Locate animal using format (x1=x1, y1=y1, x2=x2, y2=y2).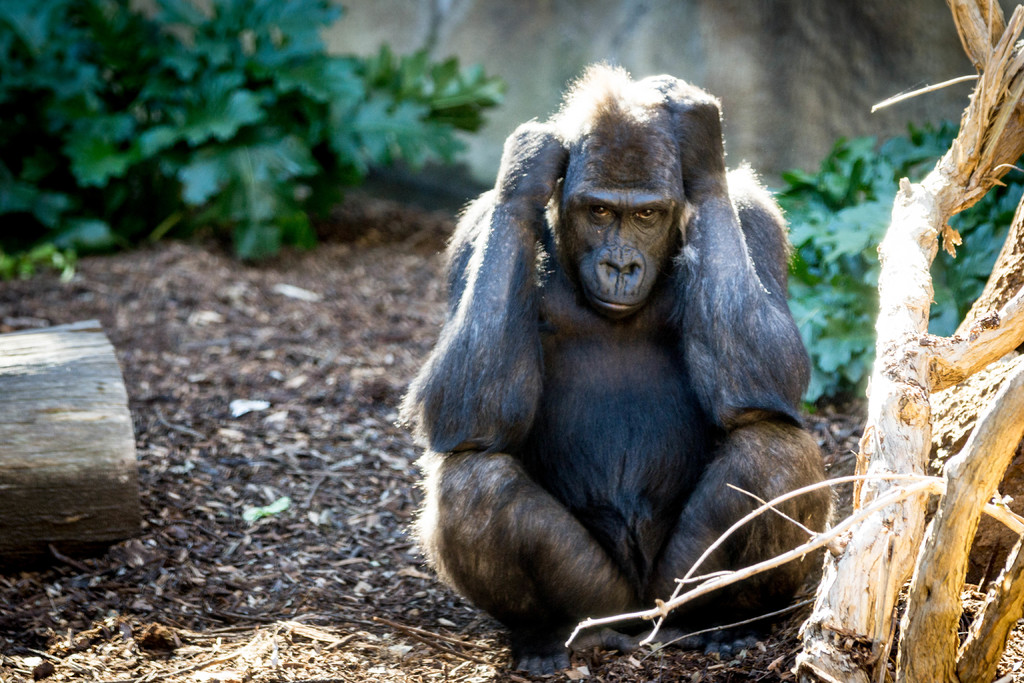
(x1=405, y1=57, x2=840, y2=677).
